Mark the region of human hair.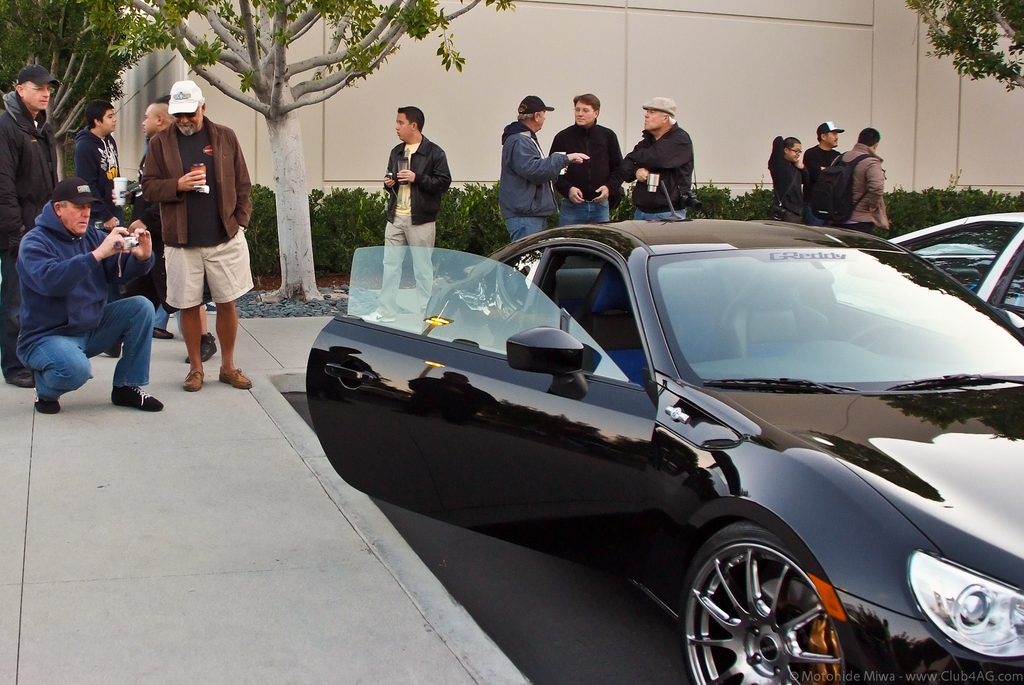
Region: bbox=(661, 111, 676, 124).
